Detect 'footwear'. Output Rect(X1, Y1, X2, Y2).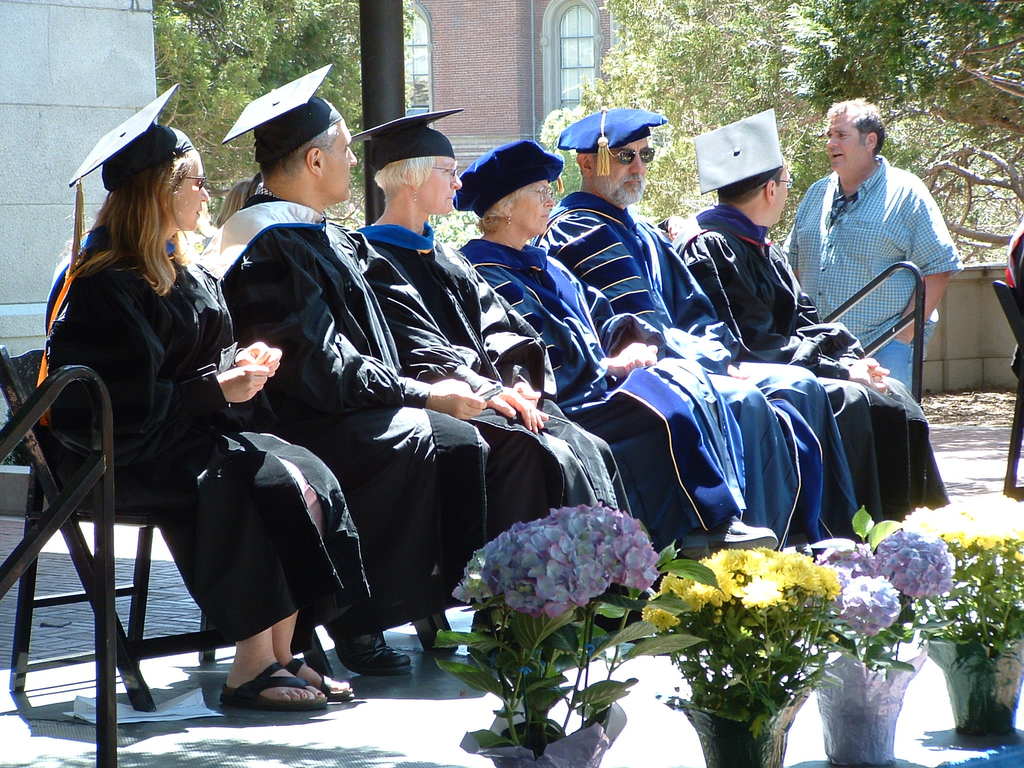
Rect(285, 650, 358, 704).
